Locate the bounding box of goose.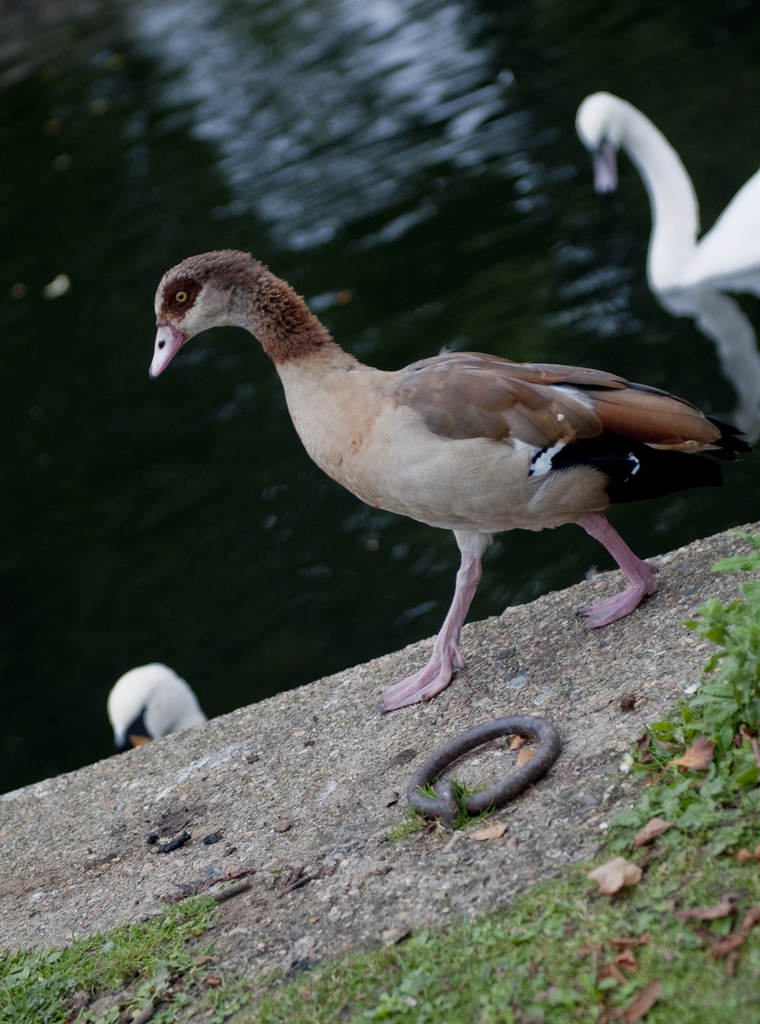
Bounding box: BBox(140, 232, 708, 713).
